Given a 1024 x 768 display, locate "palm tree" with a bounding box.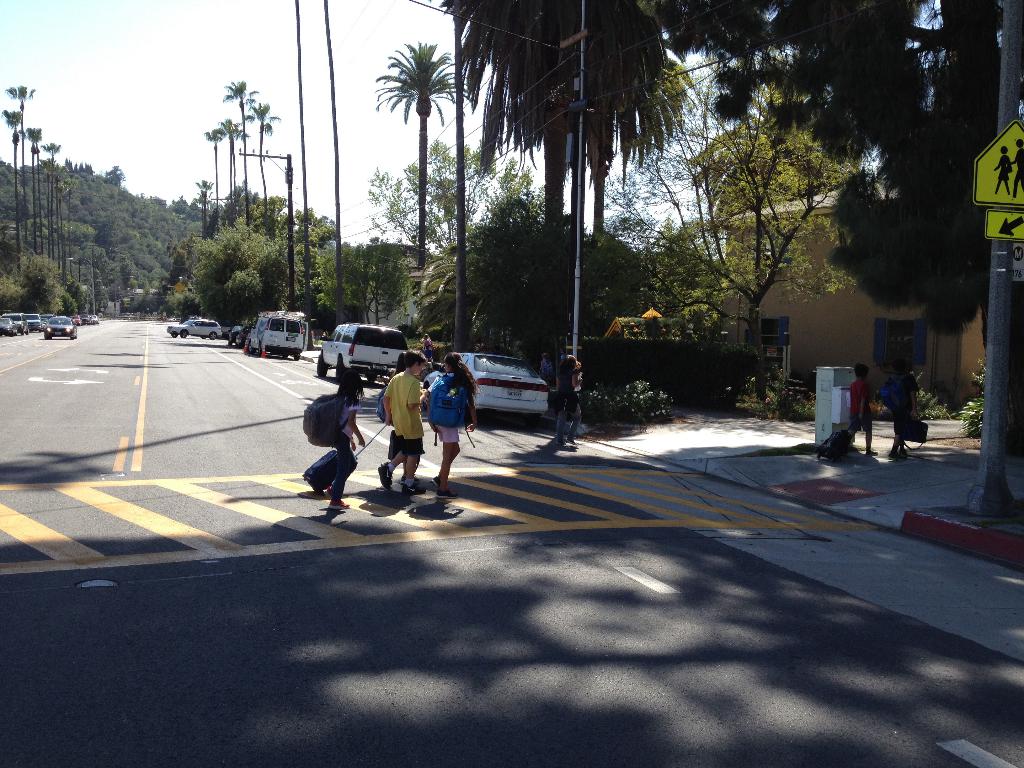
Located: <box>223,73,248,210</box>.
